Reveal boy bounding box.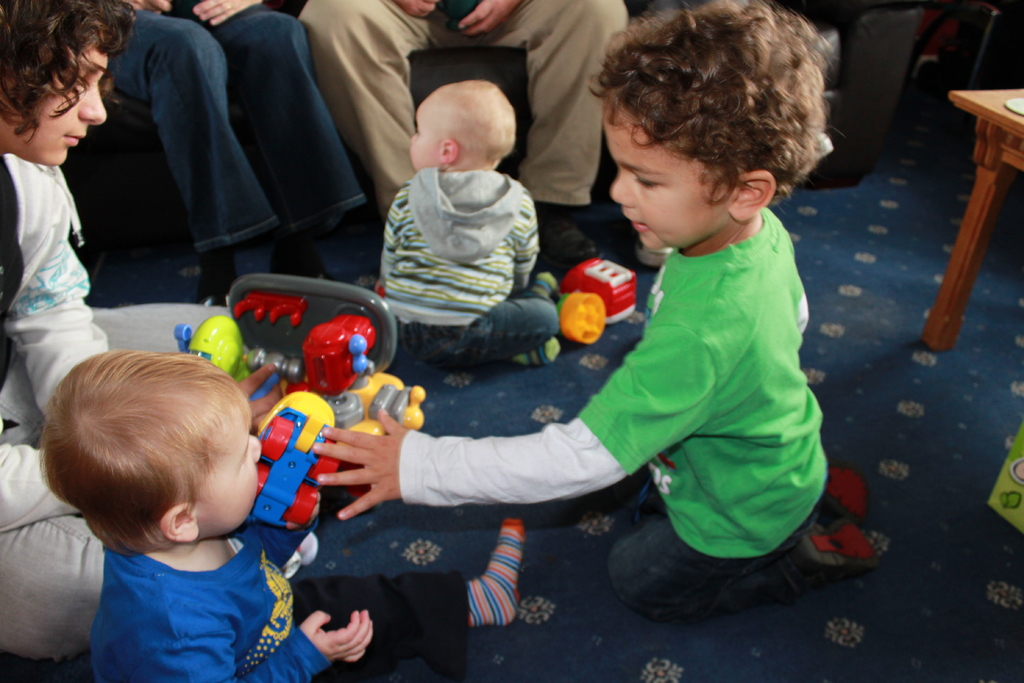
Revealed: {"x1": 371, "y1": 80, "x2": 559, "y2": 366}.
